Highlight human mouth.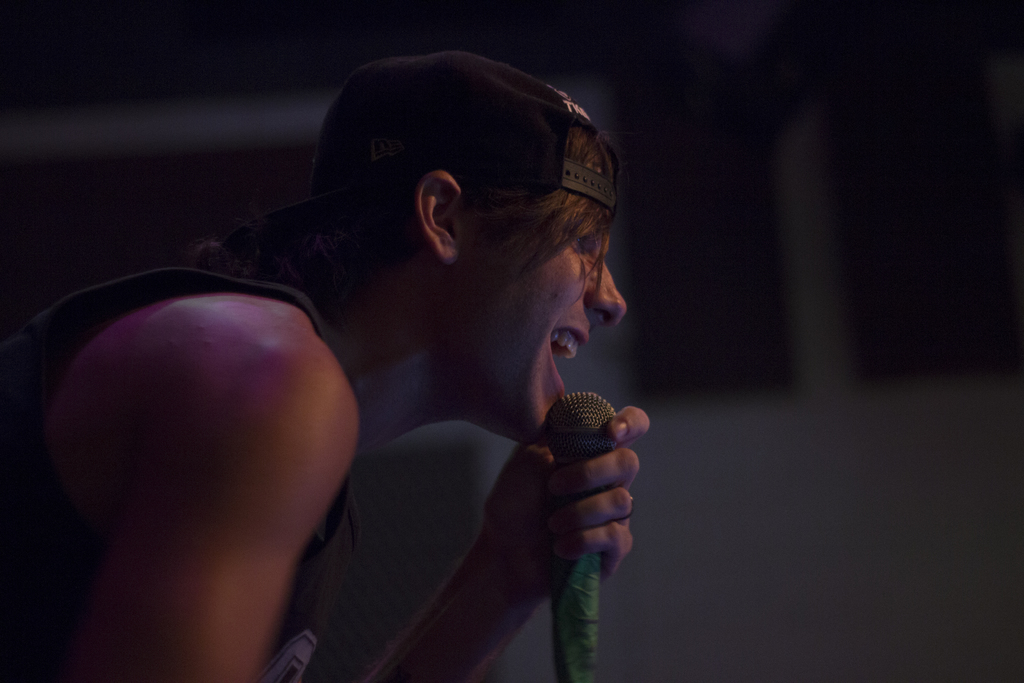
Highlighted region: [547,317,593,395].
